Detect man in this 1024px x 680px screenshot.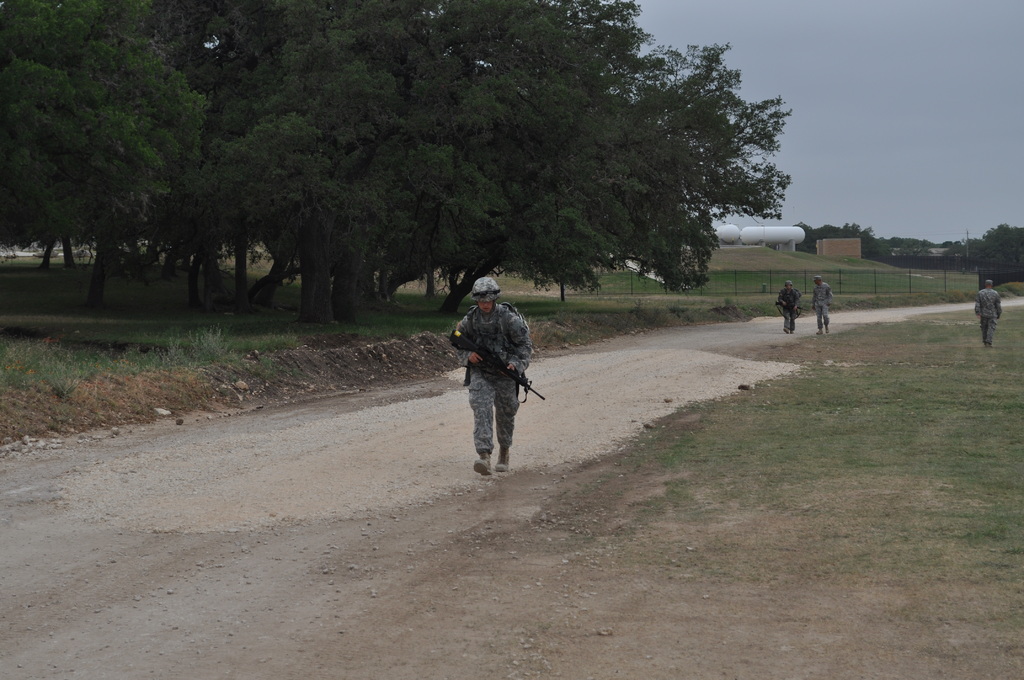
Detection: <box>973,277,1000,364</box>.
